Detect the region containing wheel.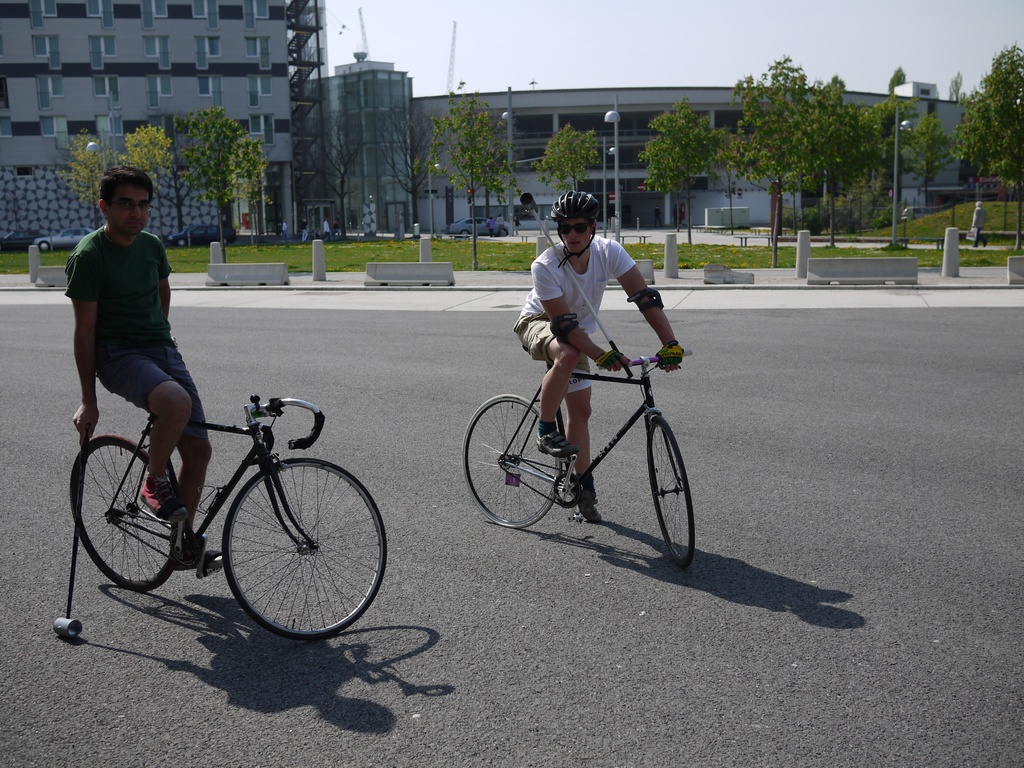
bbox(222, 458, 388, 639).
